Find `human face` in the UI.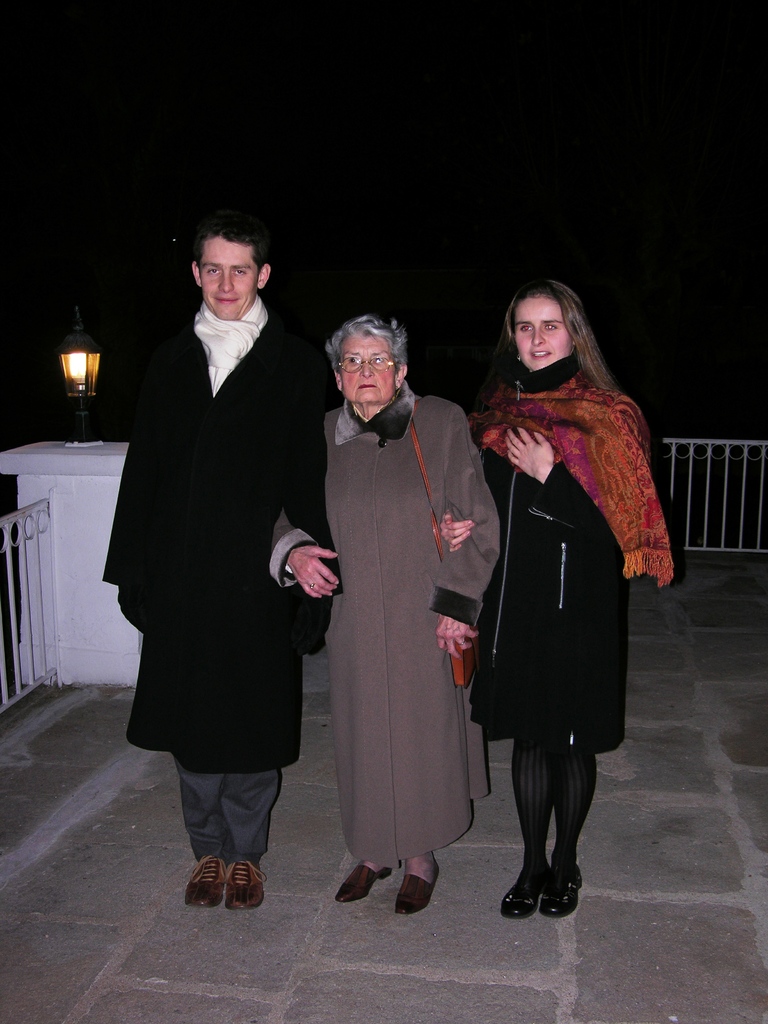
UI element at box=[330, 323, 400, 419].
